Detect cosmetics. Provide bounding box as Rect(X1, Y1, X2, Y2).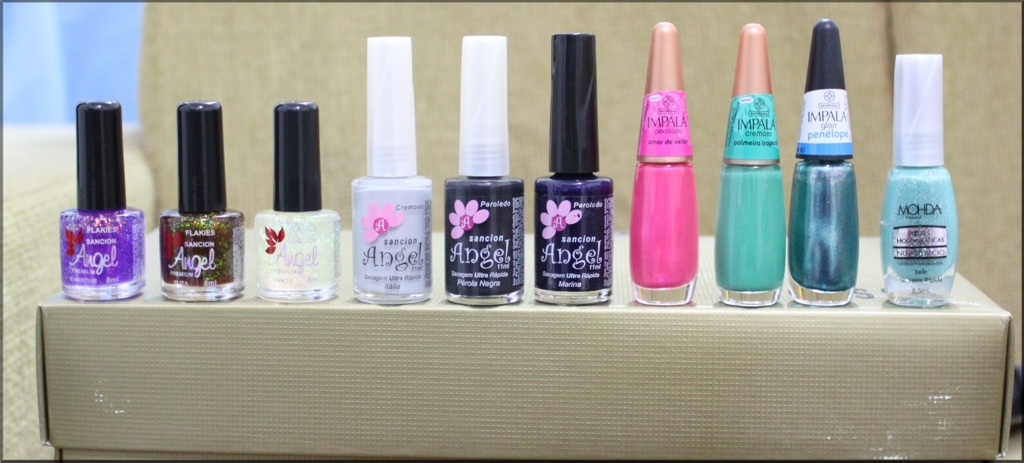
Rect(444, 34, 523, 308).
